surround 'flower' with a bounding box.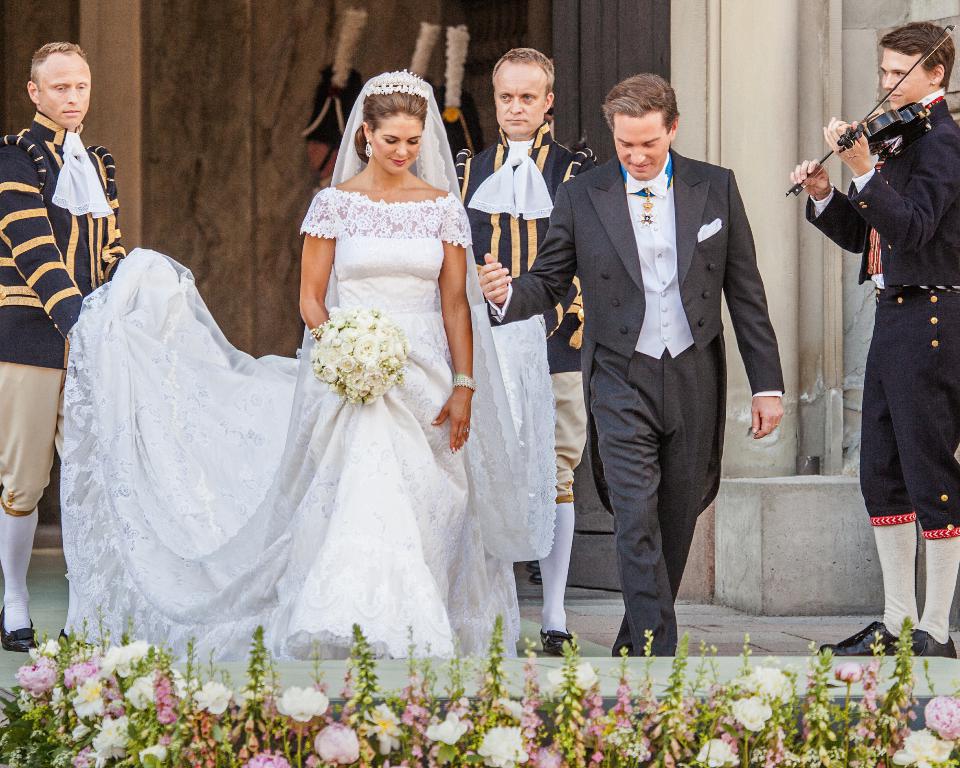
(880,725,958,767).
